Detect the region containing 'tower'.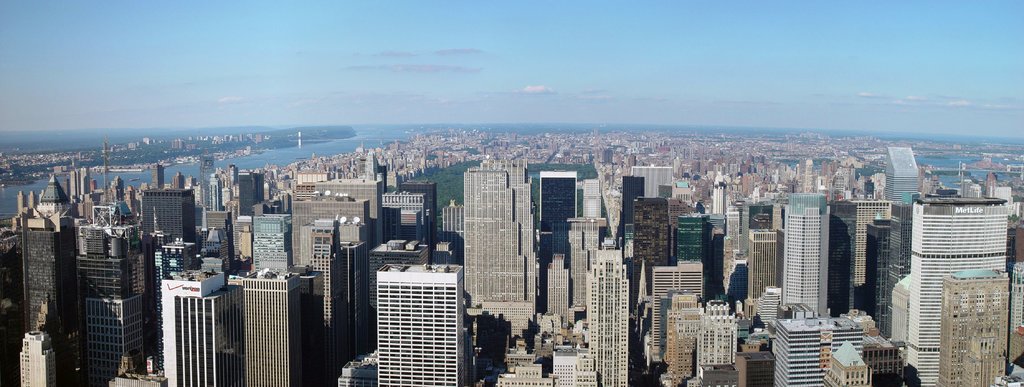
<box>348,252,476,386</box>.
